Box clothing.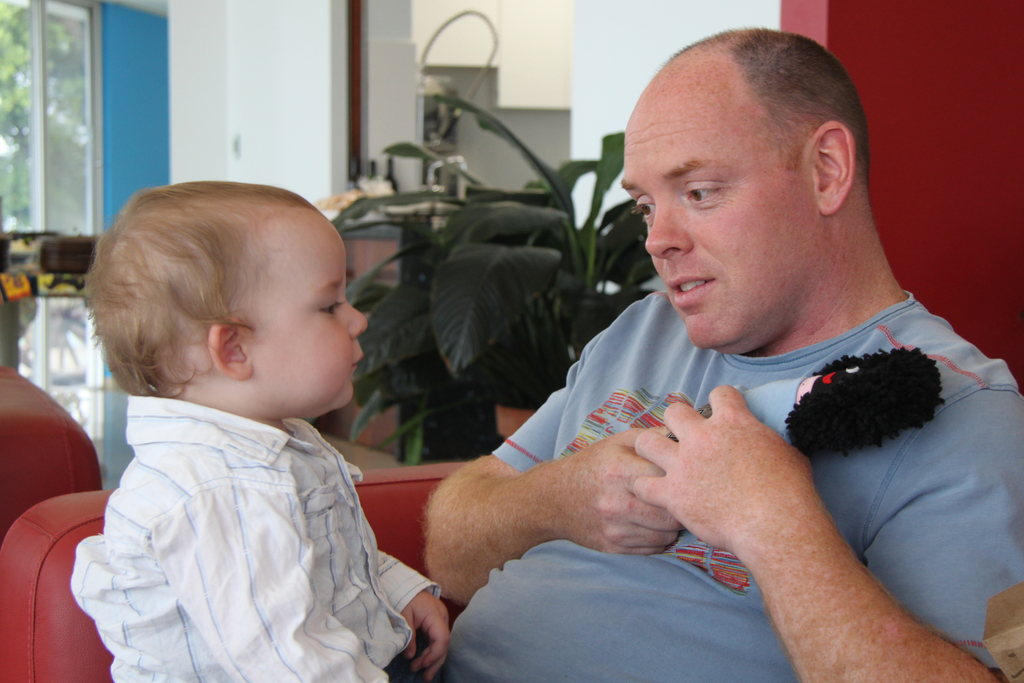
<box>414,279,1023,682</box>.
